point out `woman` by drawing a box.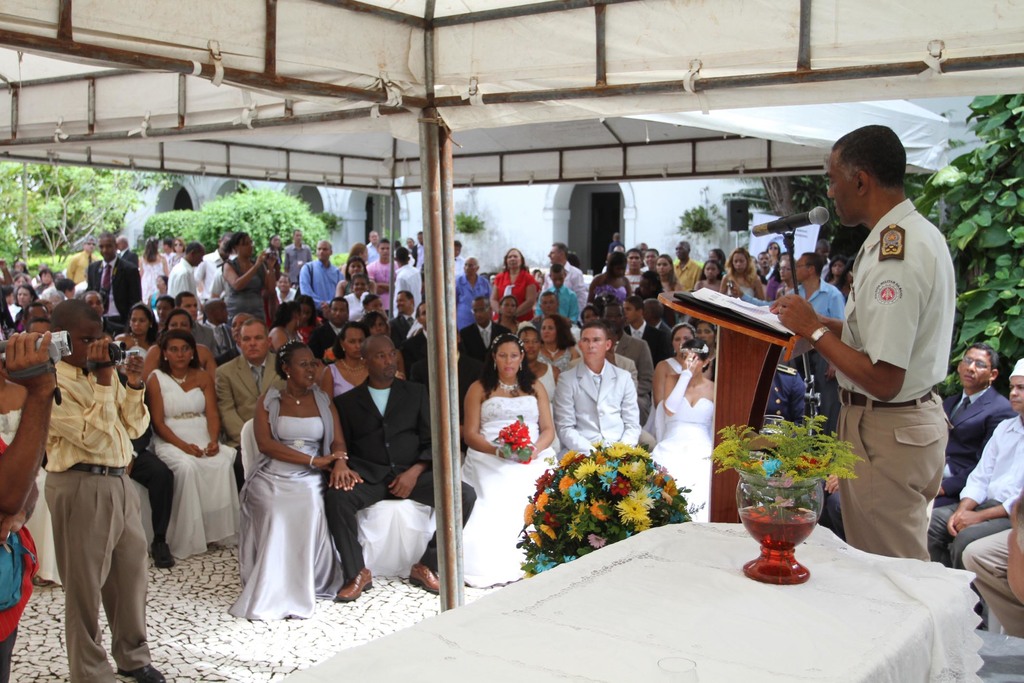
crop(15, 283, 38, 331).
